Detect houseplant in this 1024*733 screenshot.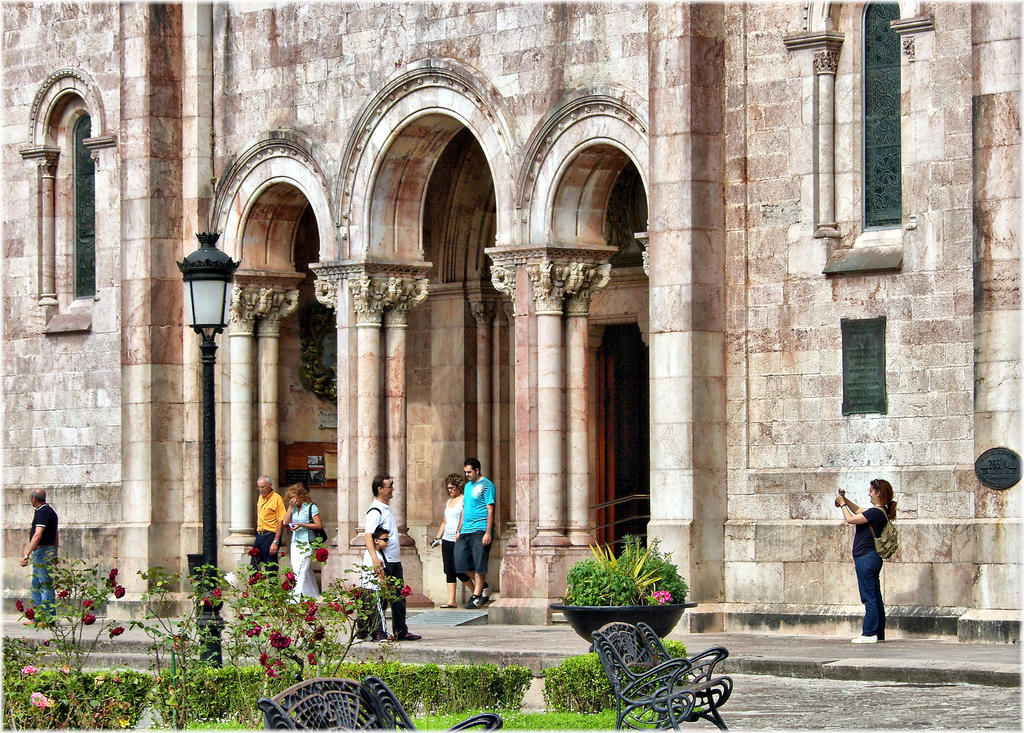
Detection: <box>199,542,416,726</box>.
